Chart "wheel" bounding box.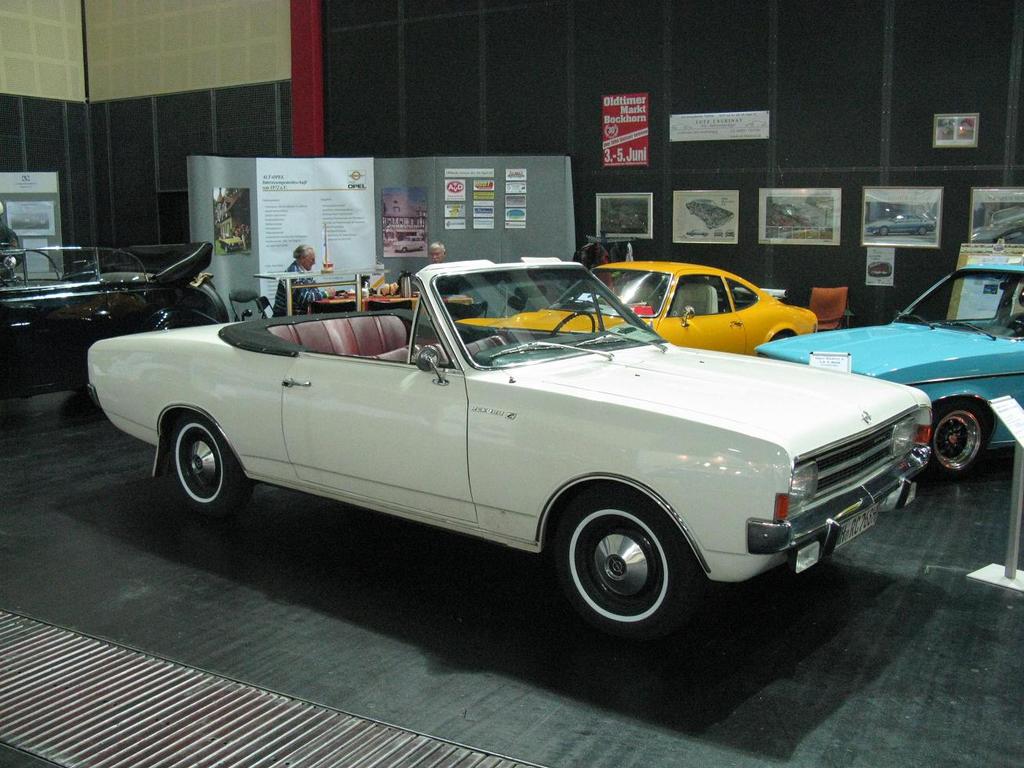
Charted: (170, 417, 239, 504).
